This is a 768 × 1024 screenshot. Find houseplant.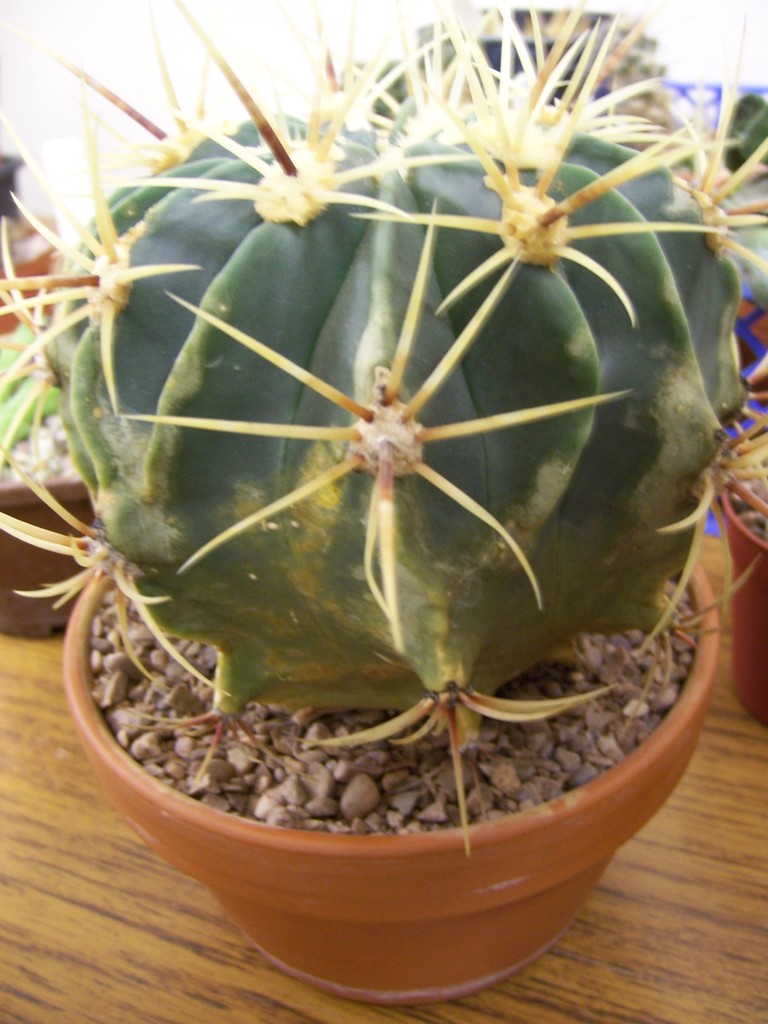
Bounding box: 0,323,90,643.
